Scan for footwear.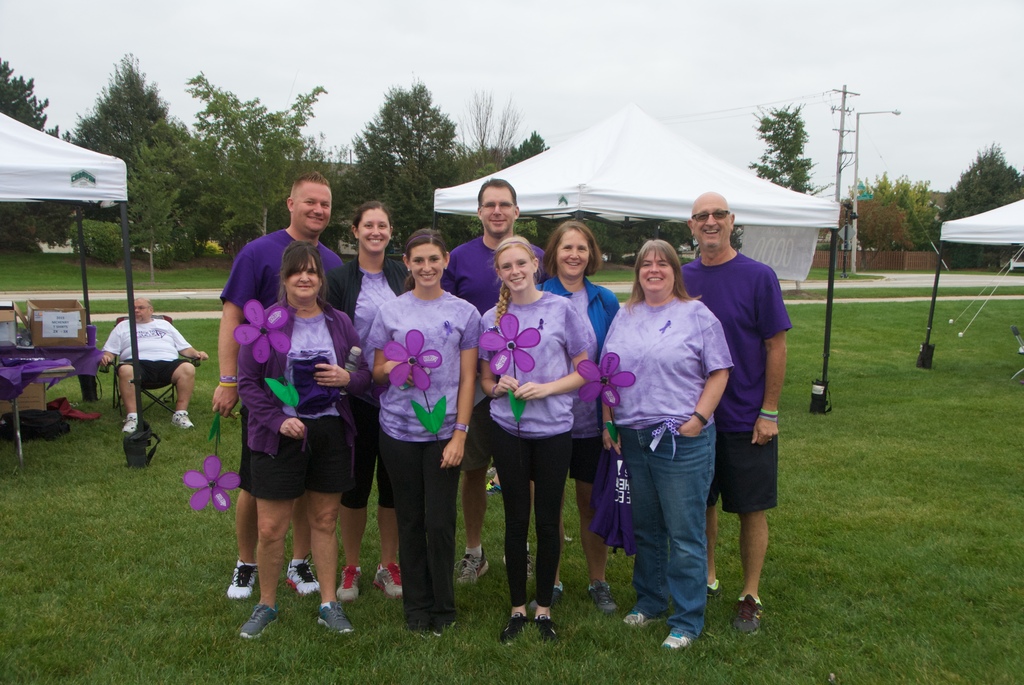
Scan result: 458/553/488/581.
